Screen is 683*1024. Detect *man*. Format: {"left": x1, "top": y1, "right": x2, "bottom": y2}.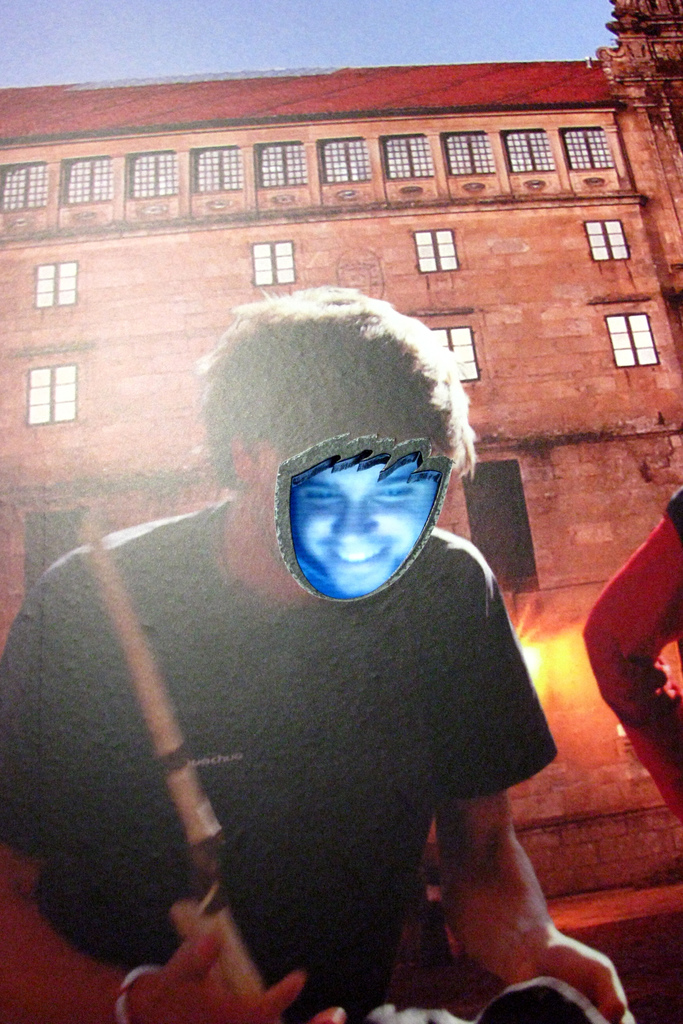
{"left": 0, "top": 291, "right": 644, "bottom": 1023}.
